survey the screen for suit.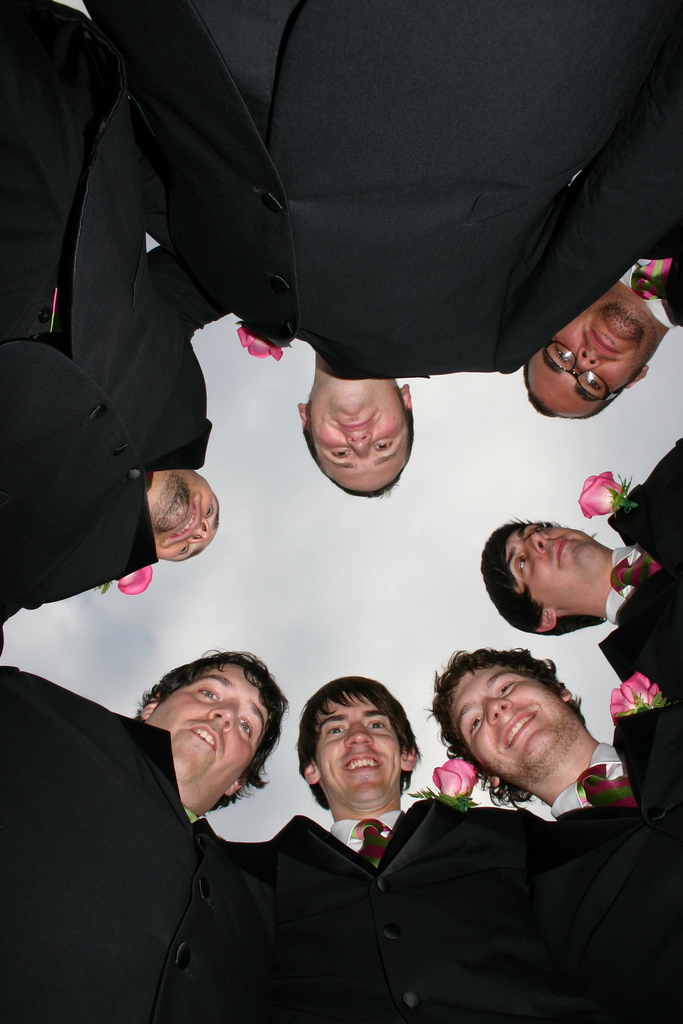
Survey found: [left=550, top=704, right=682, bottom=1023].
